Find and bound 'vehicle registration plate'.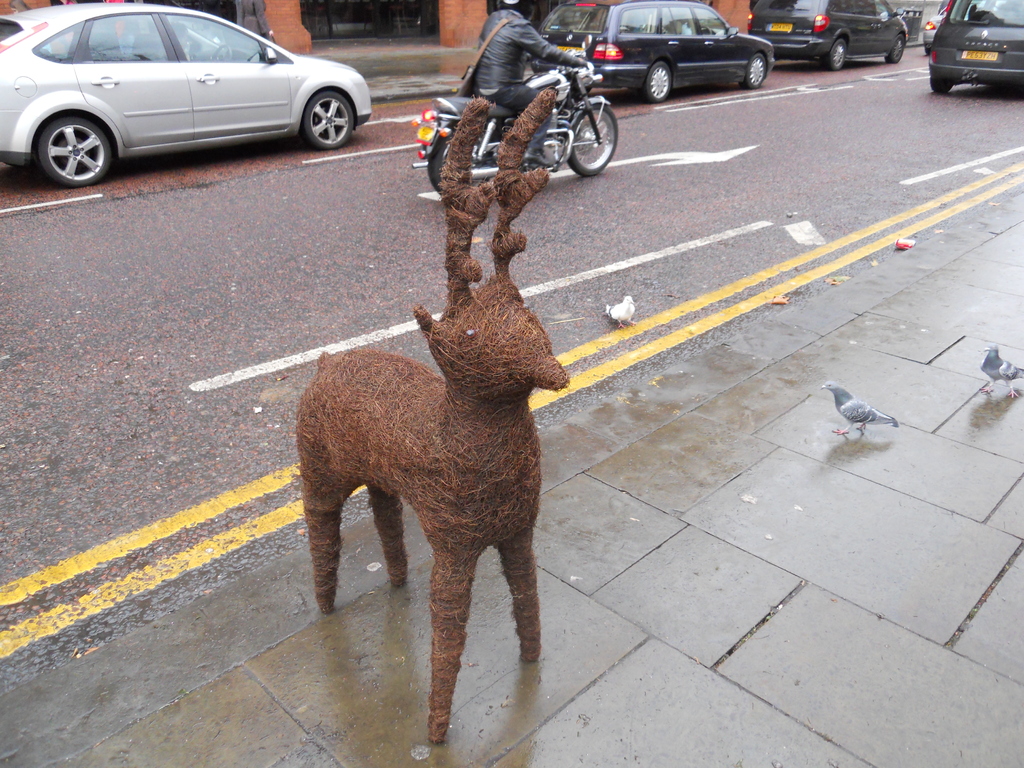
Bound: (767,24,792,30).
